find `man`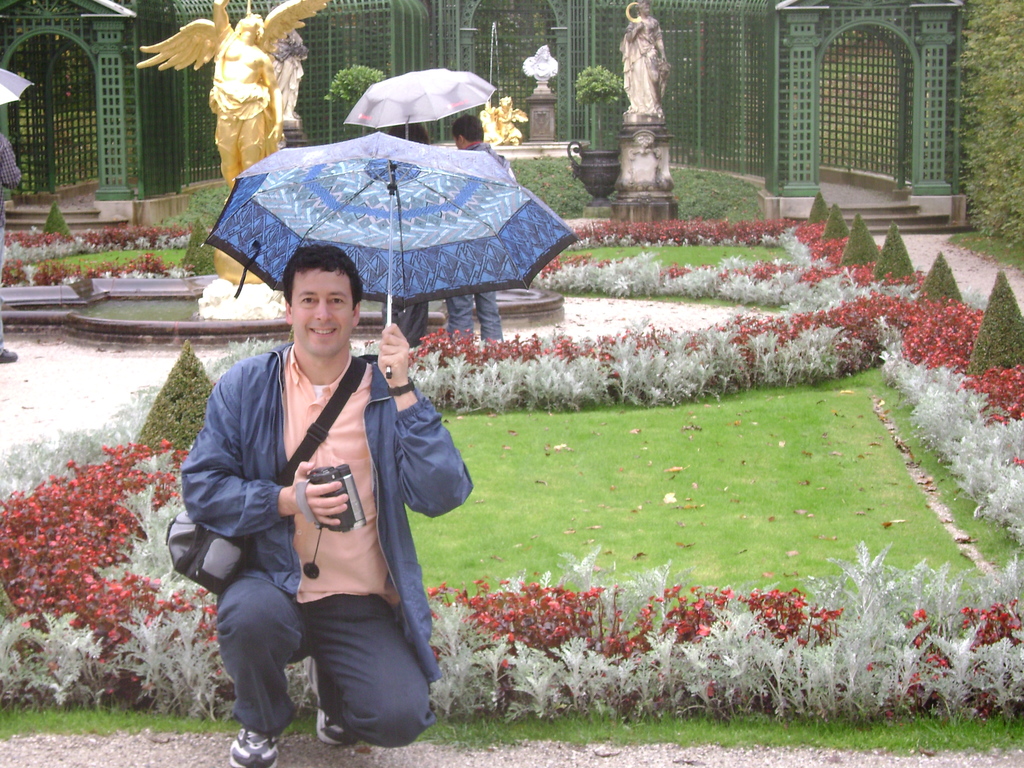
region(443, 112, 520, 350)
